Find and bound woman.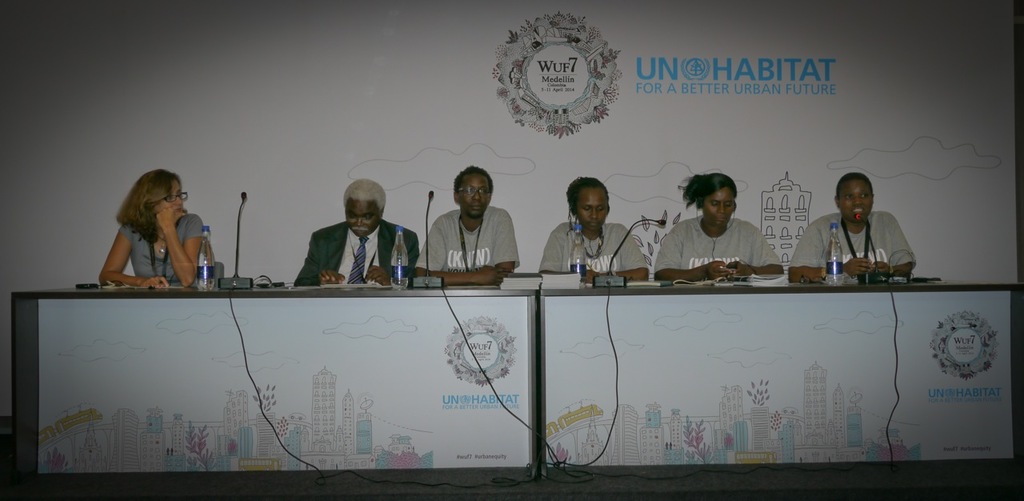
Bound: Rect(89, 167, 218, 294).
